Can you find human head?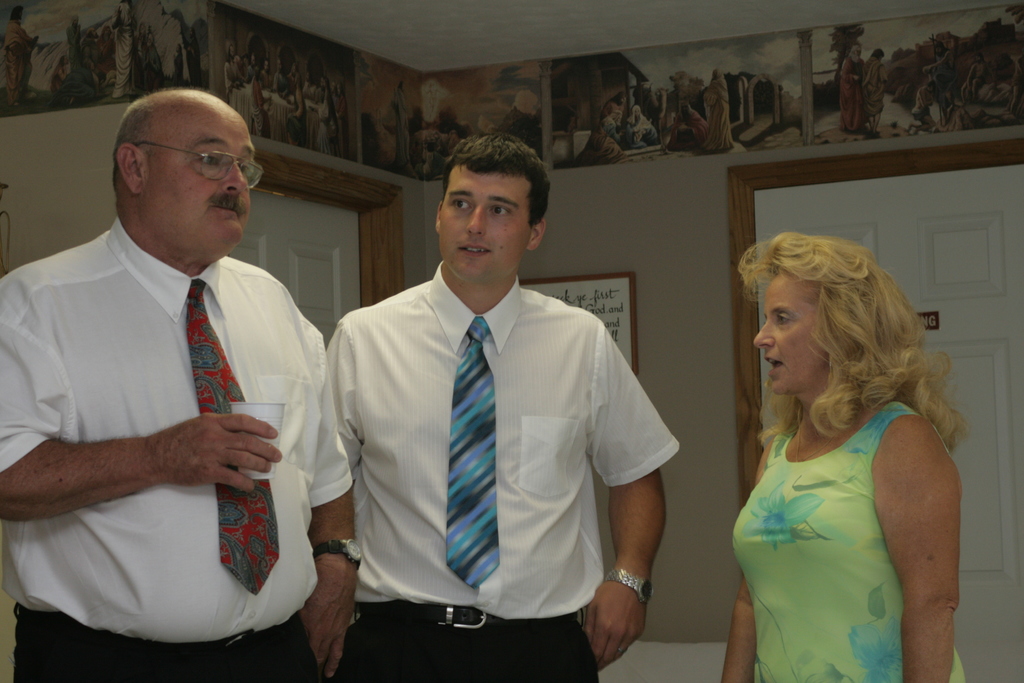
Yes, bounding box: <box>711,67,724,80</box>.
